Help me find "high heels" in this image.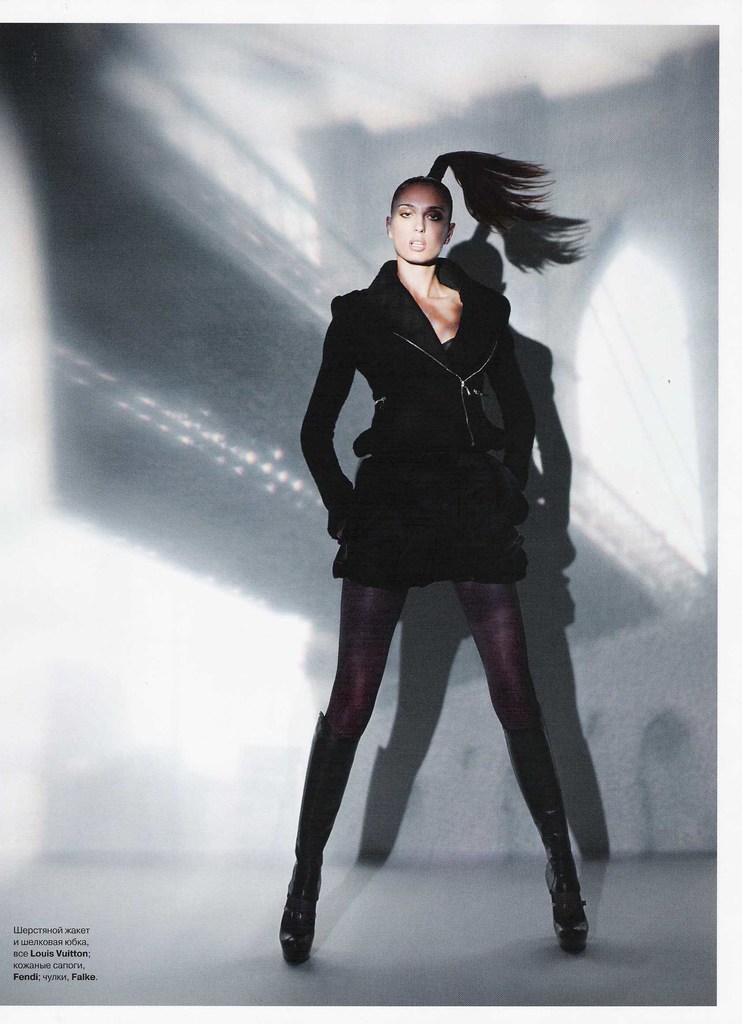
Found it: (276,707,361,966).
